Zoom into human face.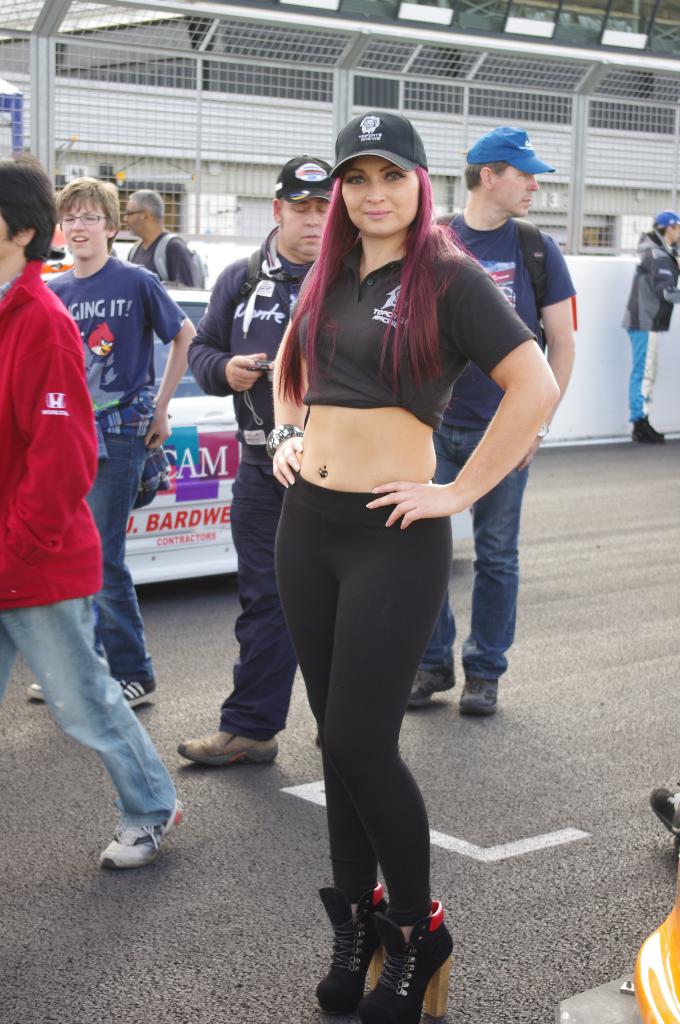
Zoom target: {"left": 121, "top": 192, "right": 145, "bottom": 234}.
